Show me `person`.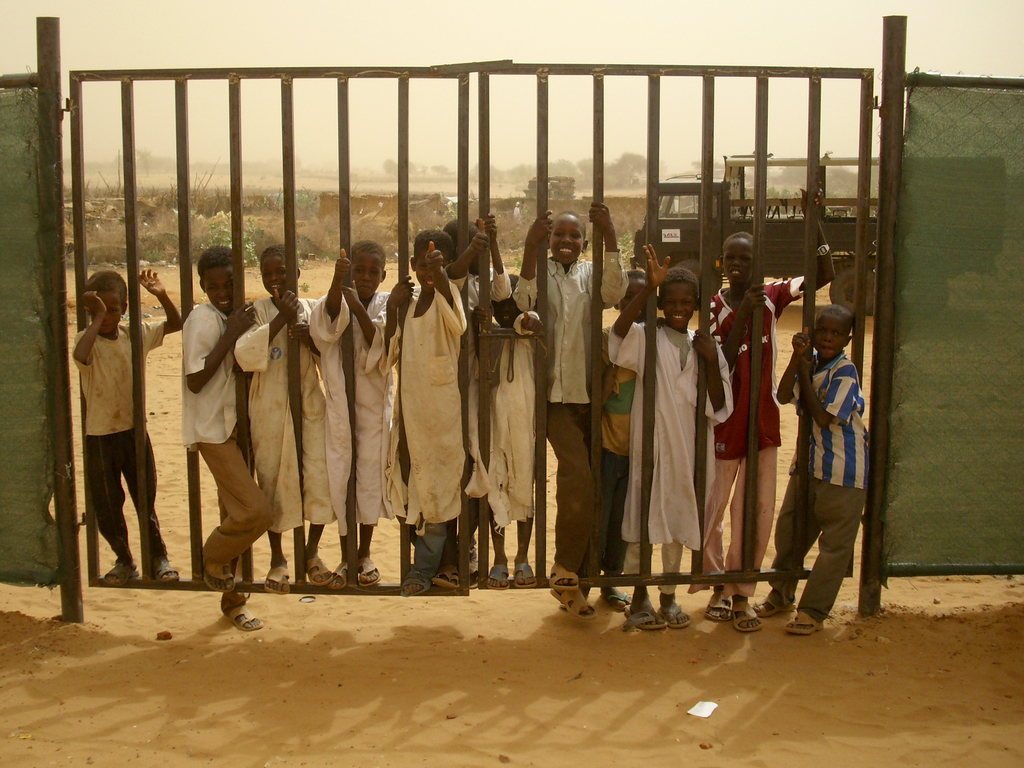
`person` is here: bbox(794, 281, 878, 625).
